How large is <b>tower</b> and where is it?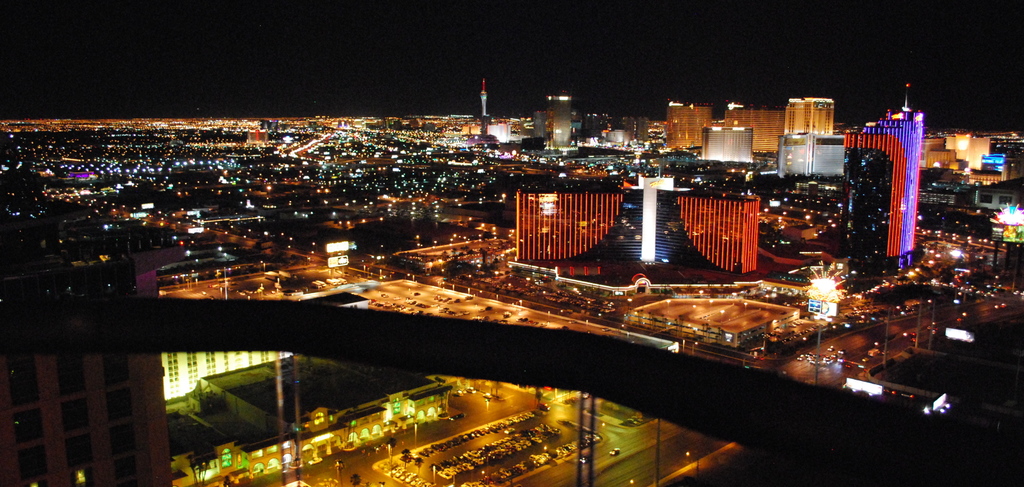
Bounding box: <box>824,106,938,270</box>.
